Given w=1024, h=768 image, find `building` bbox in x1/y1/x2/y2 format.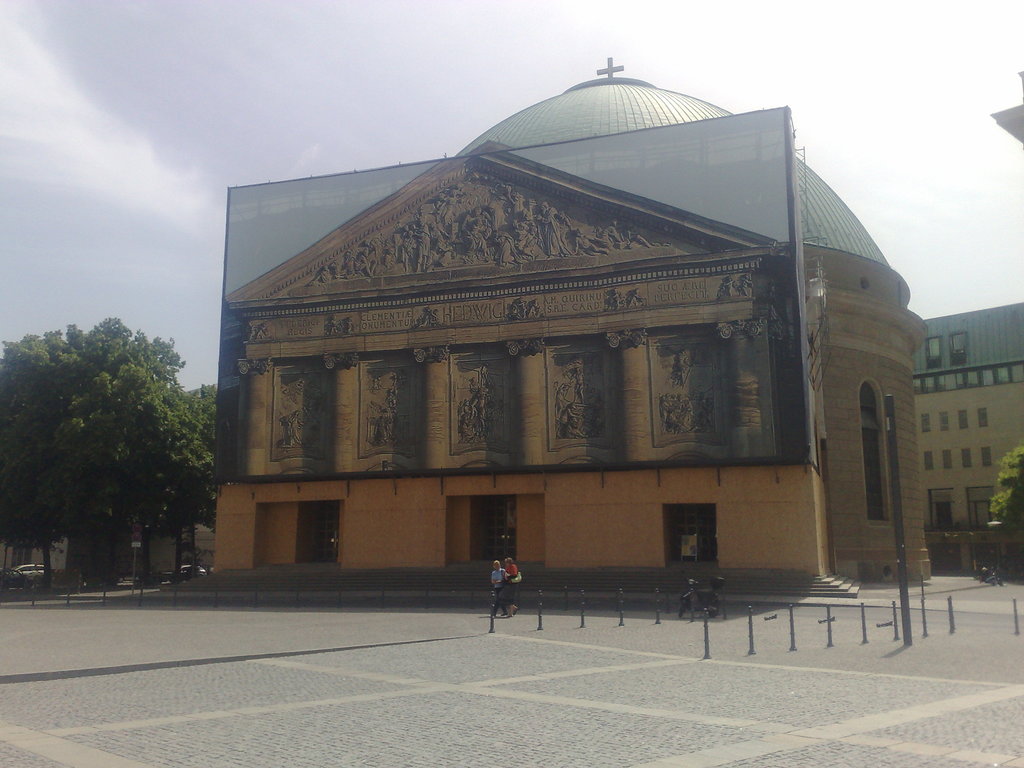
914/302/1023/525.
